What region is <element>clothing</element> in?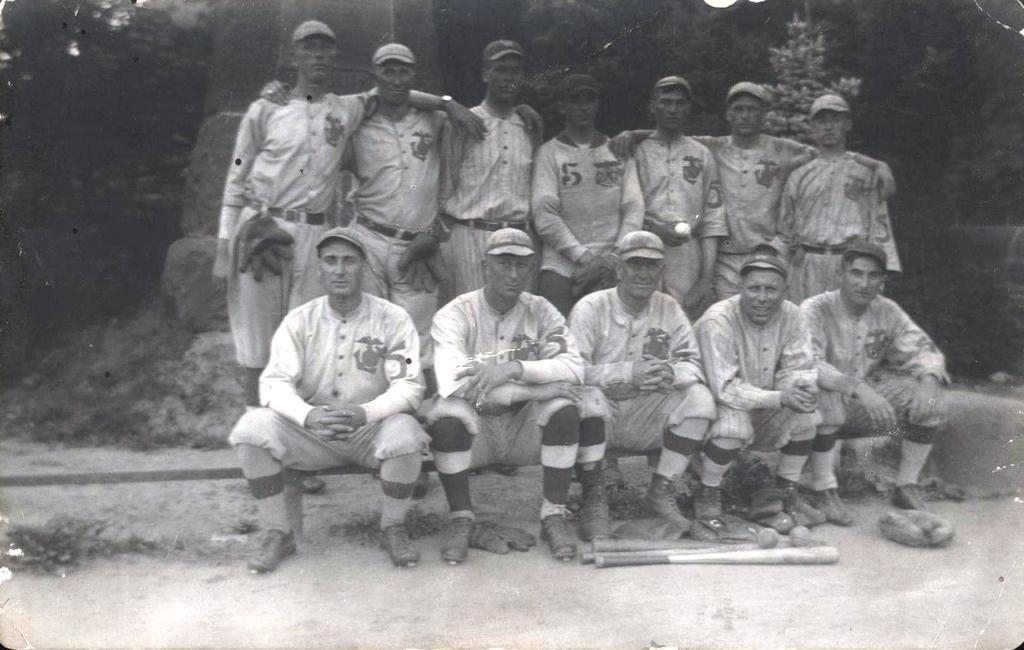
pyautogui.locateOnScreen(440, 100, 535, 296).
